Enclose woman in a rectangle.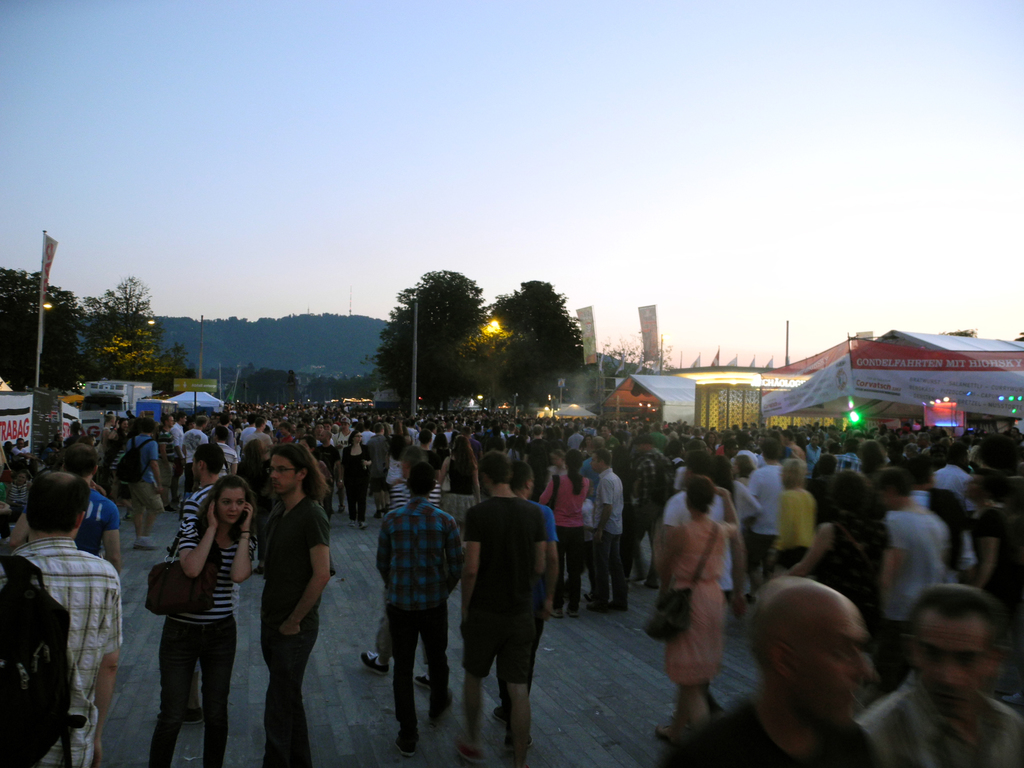
Rect(788, 465, 892, 668).
